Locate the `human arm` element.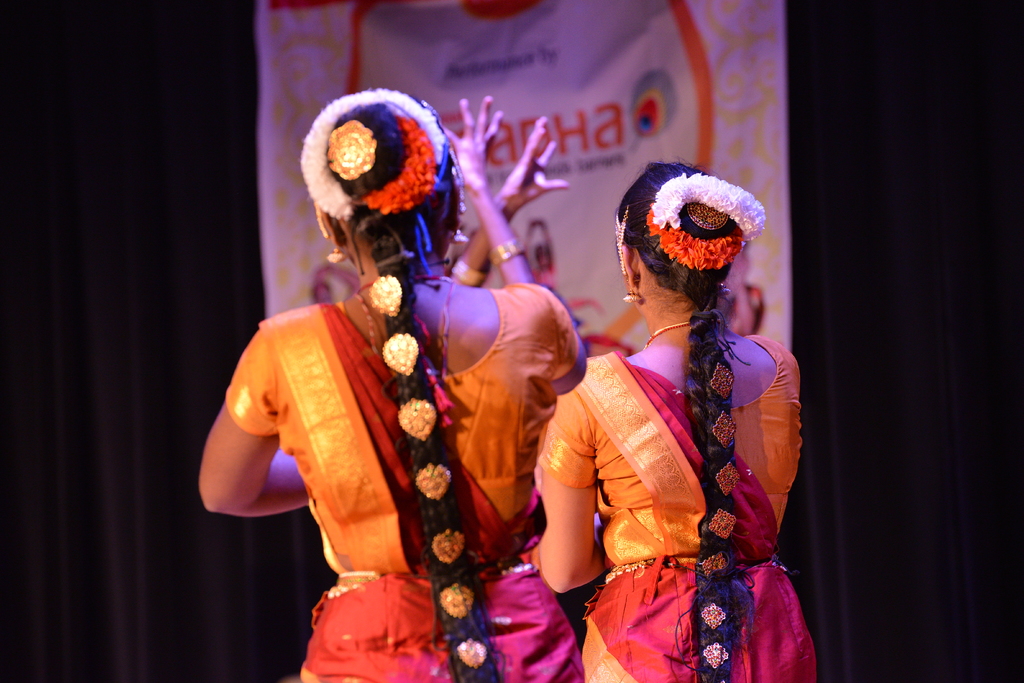
Element bbox: 529 395 610 591.
